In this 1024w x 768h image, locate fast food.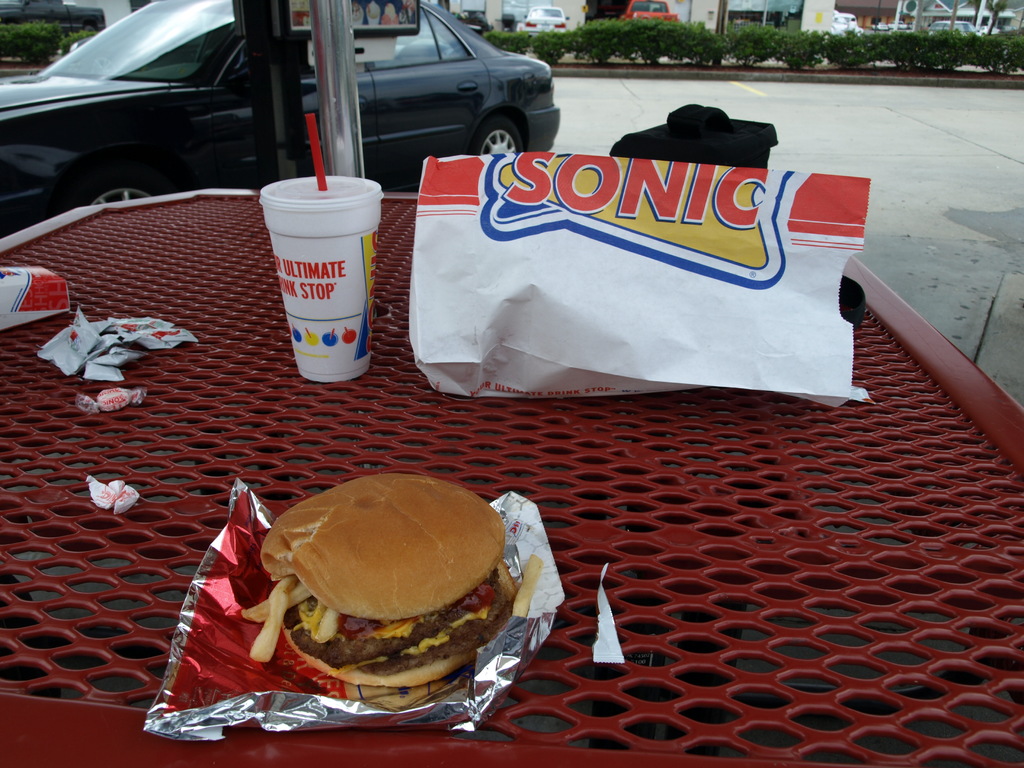
Bounding box: {"left": 227, "top": 489, "right": 531, "bottom": 726}.
